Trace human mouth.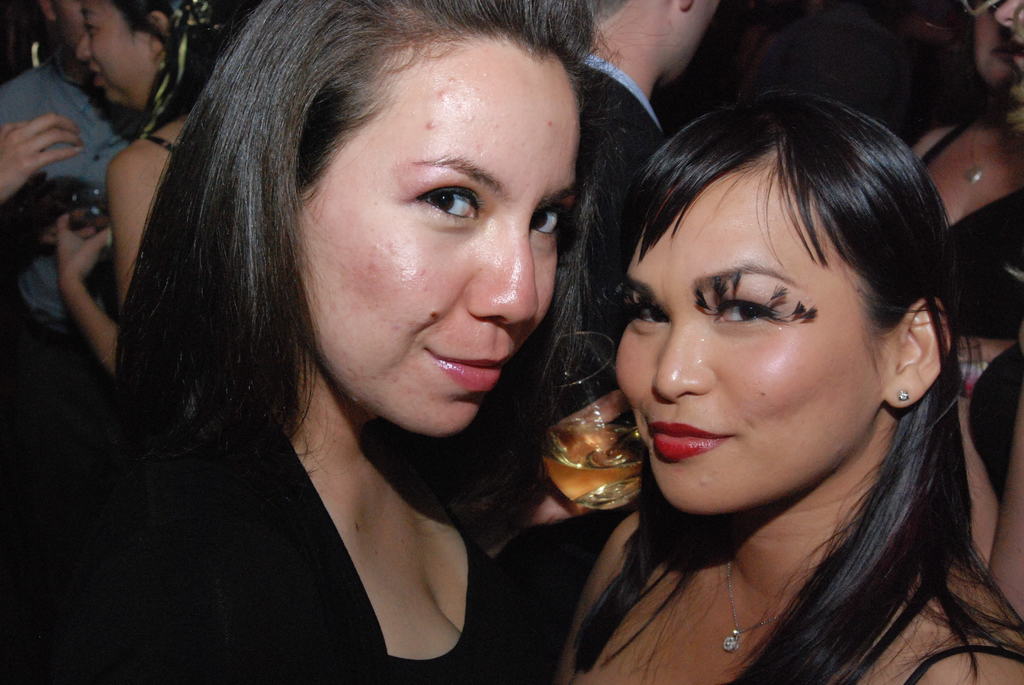
Traced to pyautogui.locateOnScreen(990, 38, 1007, 65).
